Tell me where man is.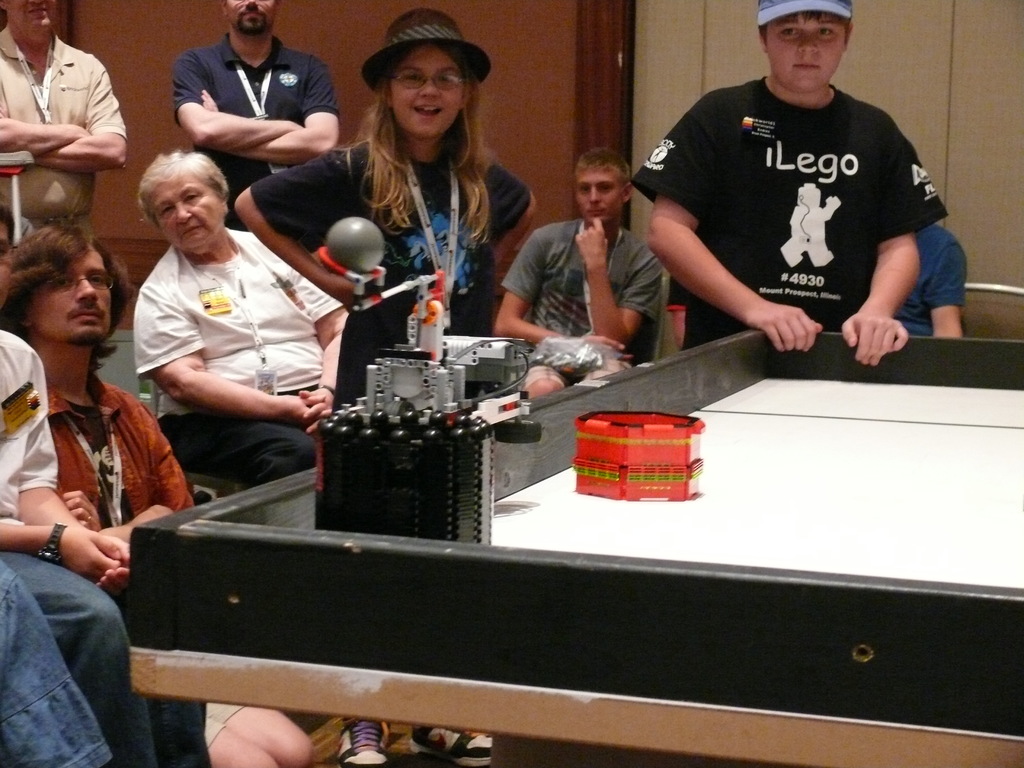
man is at <region>0, 229, 202, 621</region>.
